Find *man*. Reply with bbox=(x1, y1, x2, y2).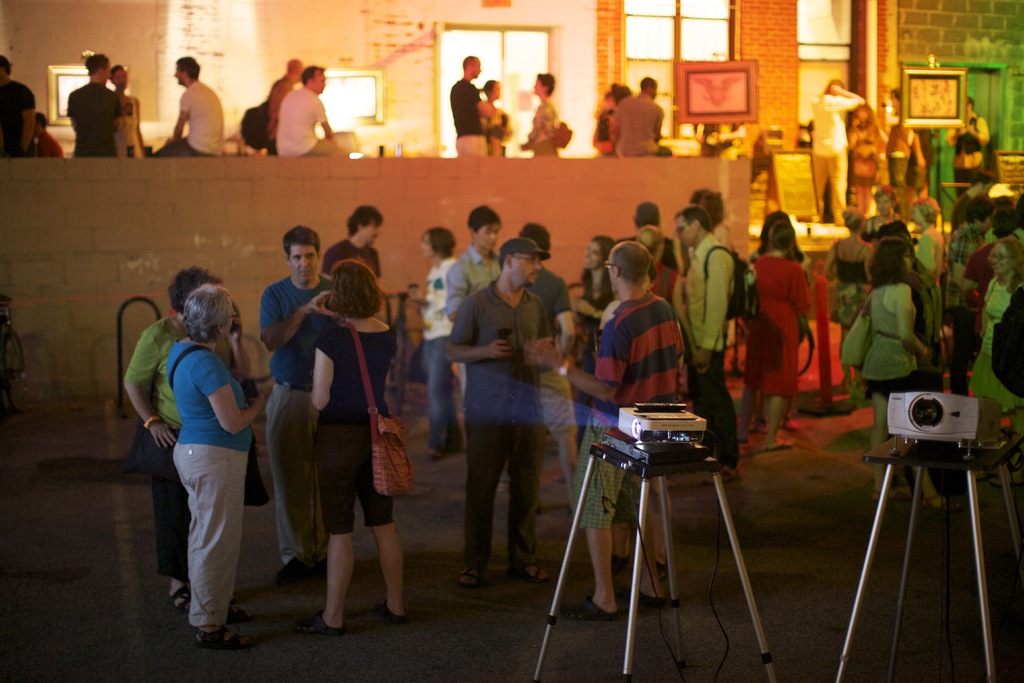
bbox=(948, 96, 992, 208).
